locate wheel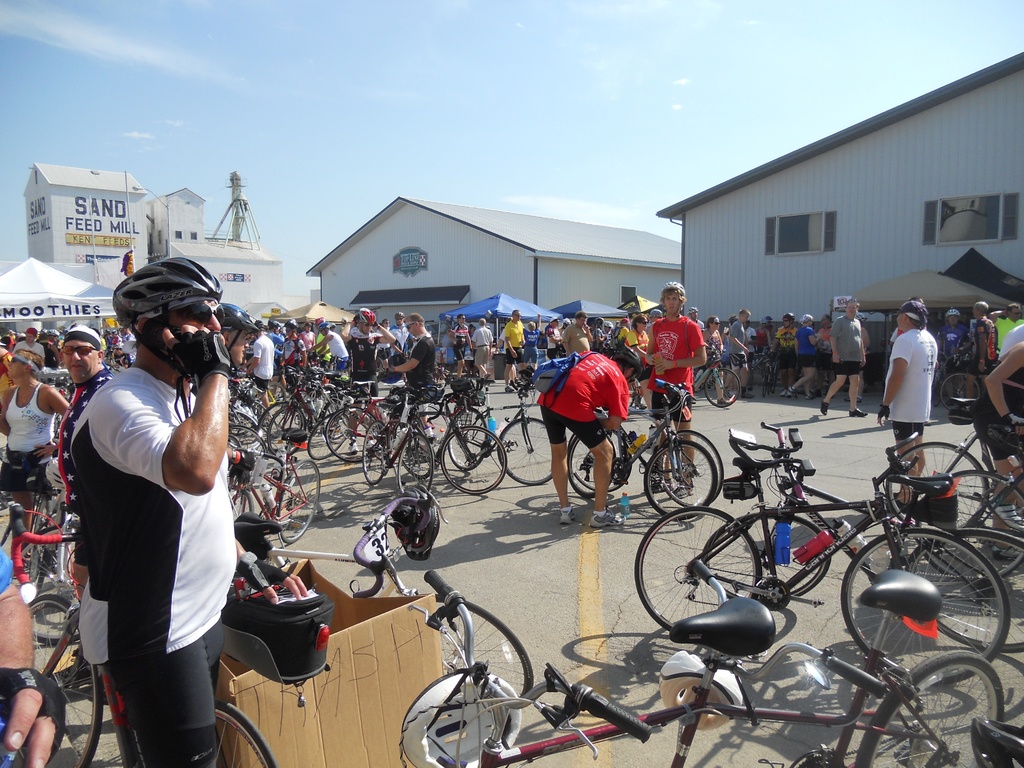
[566, 435, 616, 500]
